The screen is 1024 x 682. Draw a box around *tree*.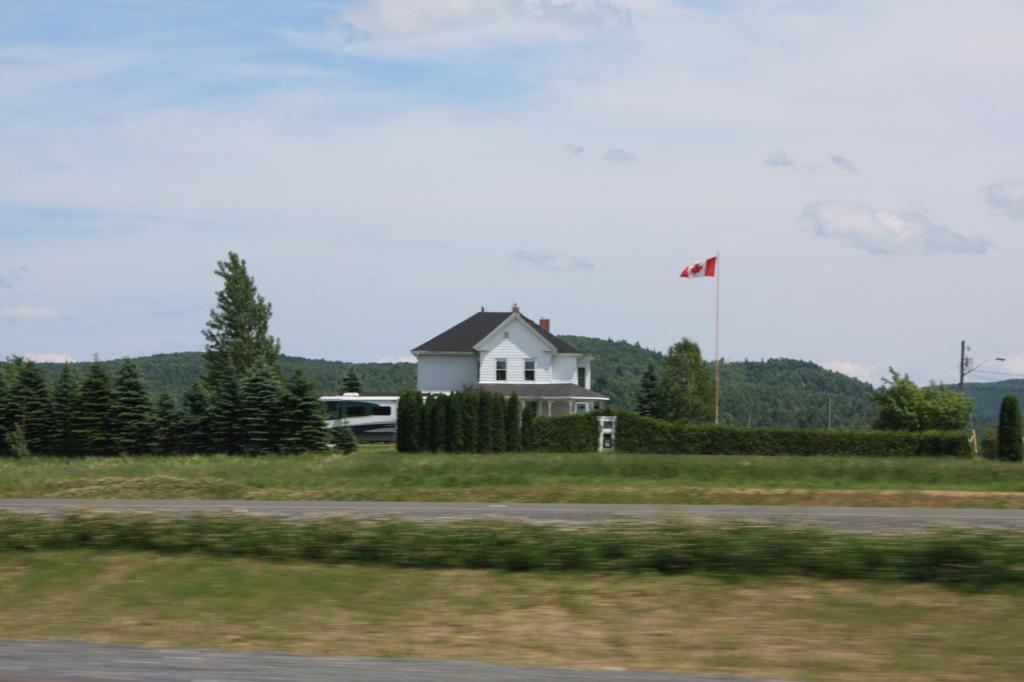
(653, 339, 718, 421).
